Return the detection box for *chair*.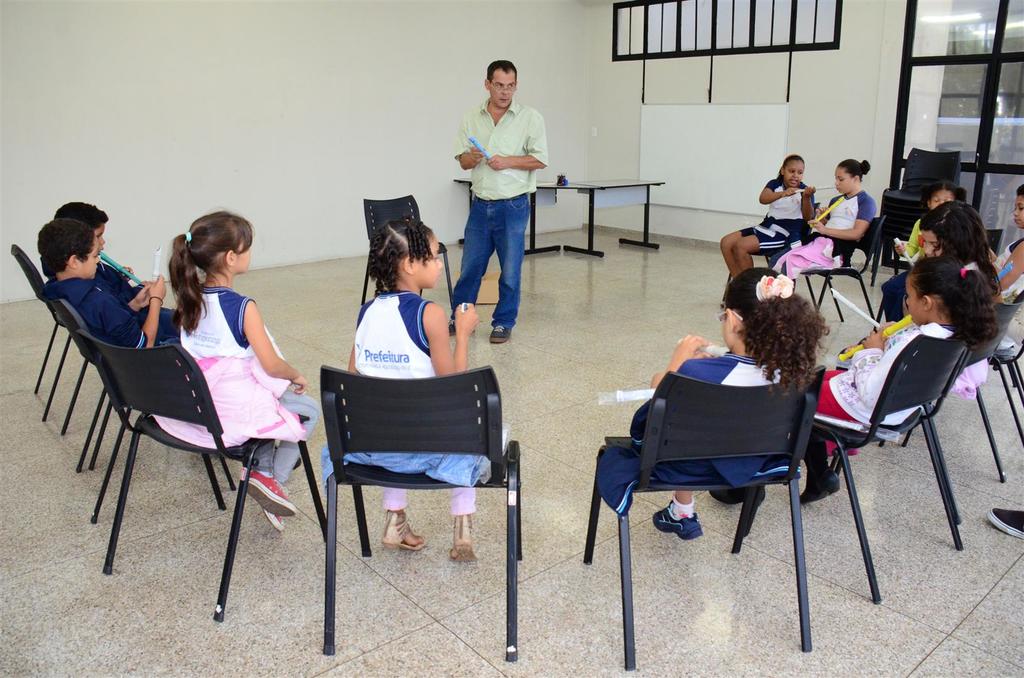
locate(840, 291, 1023, 522).
